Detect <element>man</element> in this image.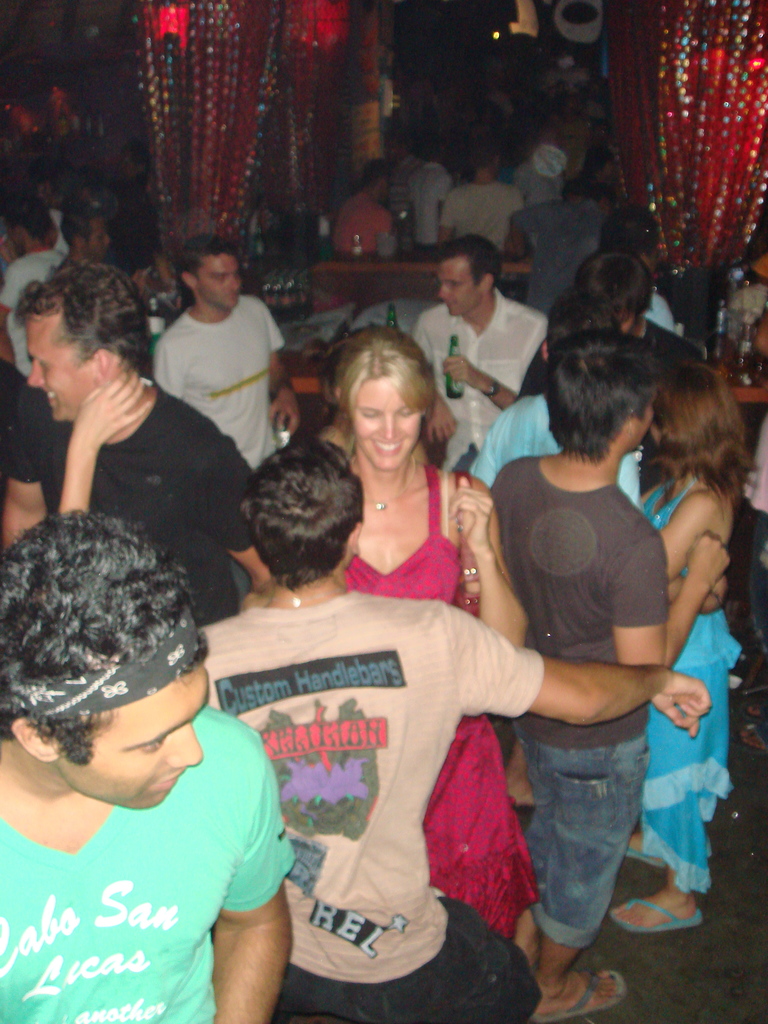
Detection: region(152, 233, 301, 459).
